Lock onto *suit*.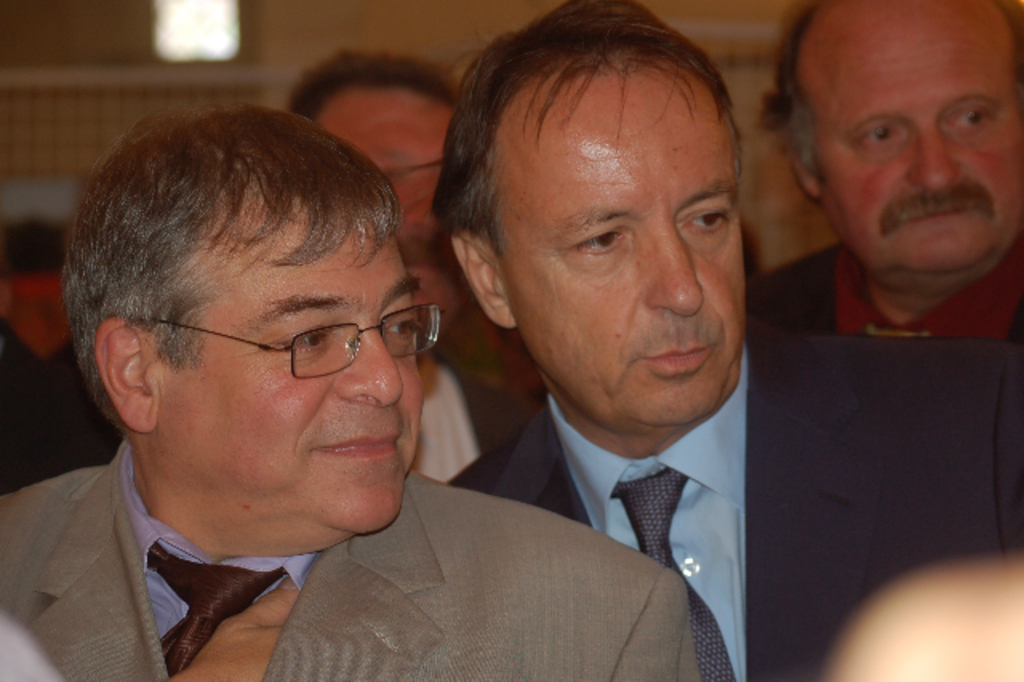
Locked: pyautogui.locateOnScreen(742, 240, 1022, 341).
